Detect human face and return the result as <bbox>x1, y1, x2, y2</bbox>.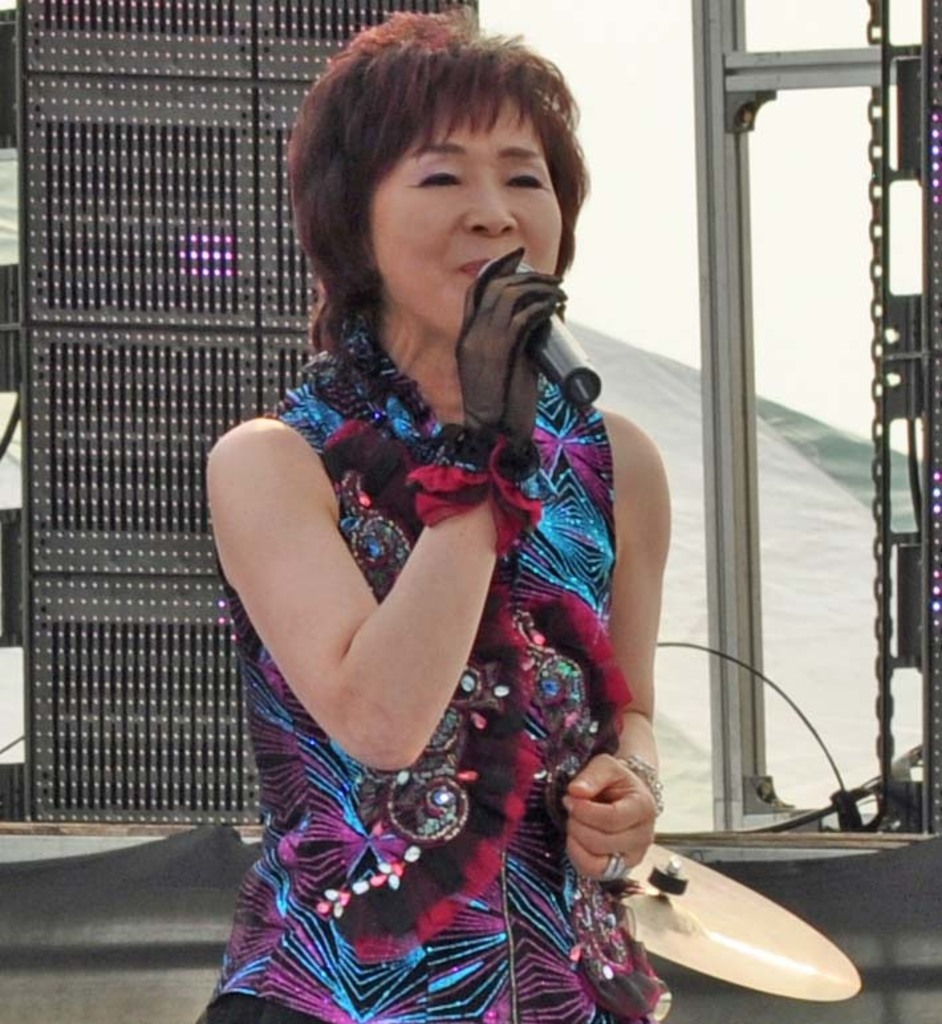
<bbox>378, 102, 567, 336</bbox>.
